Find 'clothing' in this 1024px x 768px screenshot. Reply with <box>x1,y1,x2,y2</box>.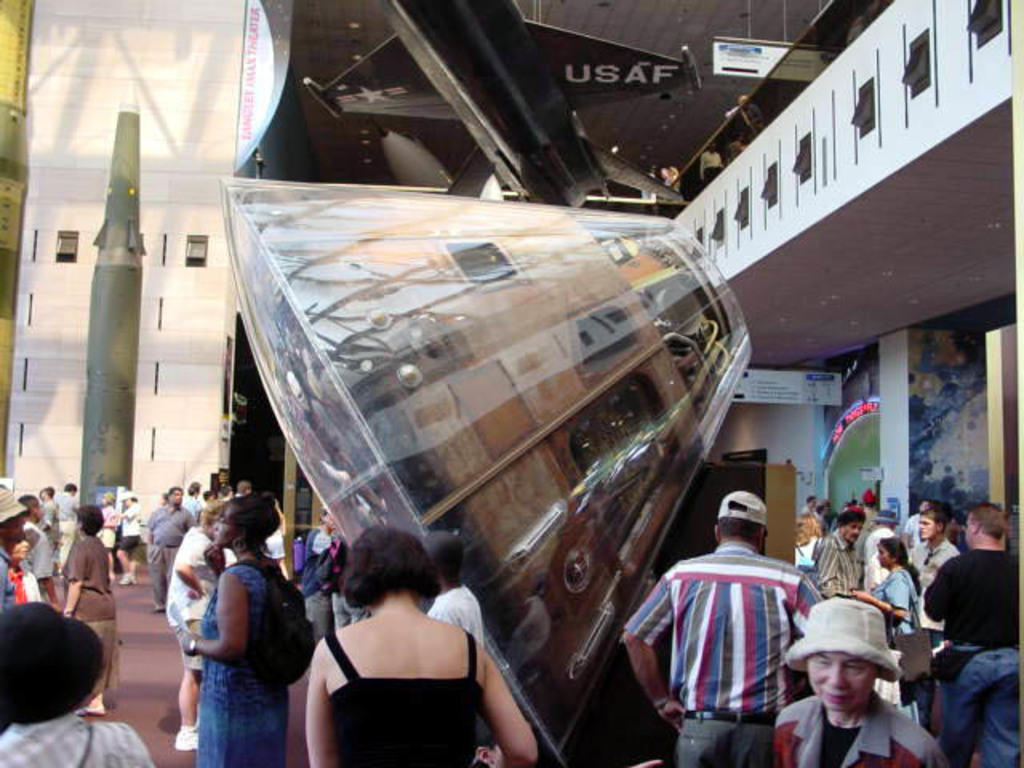
<box>930,646,1022,757</box>.
